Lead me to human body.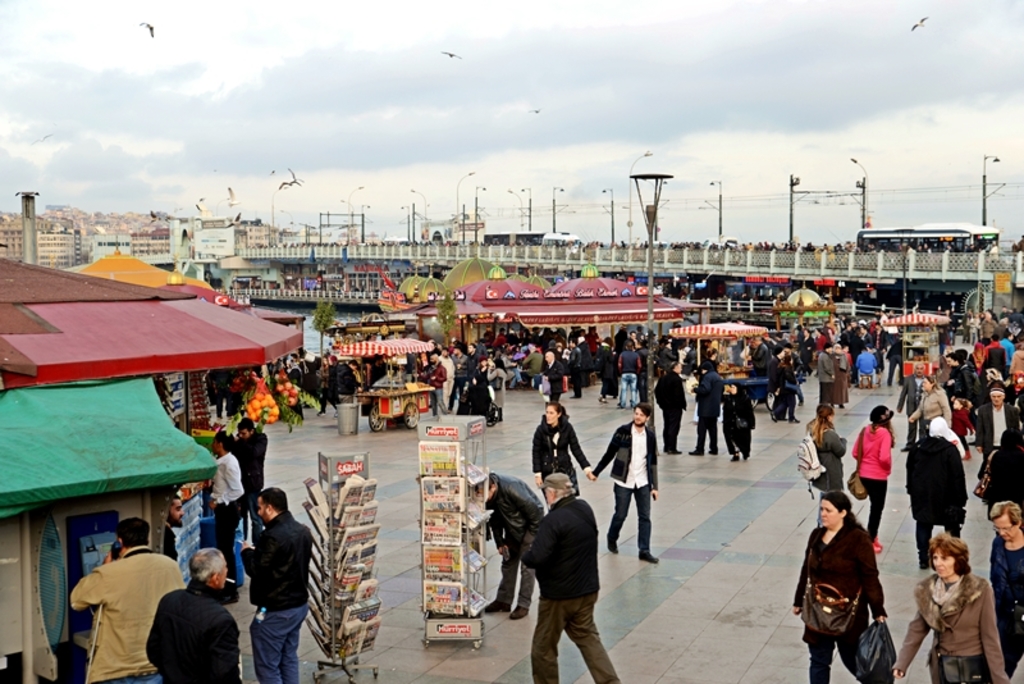
Lead to x1=70, y1=547, x2=182, y2=683.
